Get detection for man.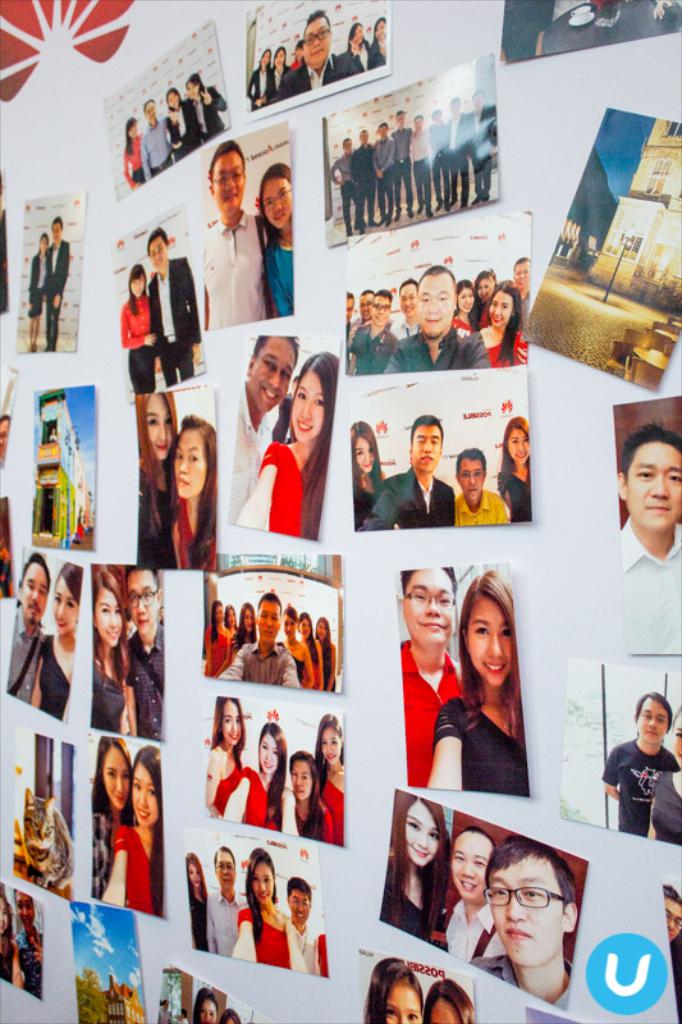
Detection: 395,566,463,790.
